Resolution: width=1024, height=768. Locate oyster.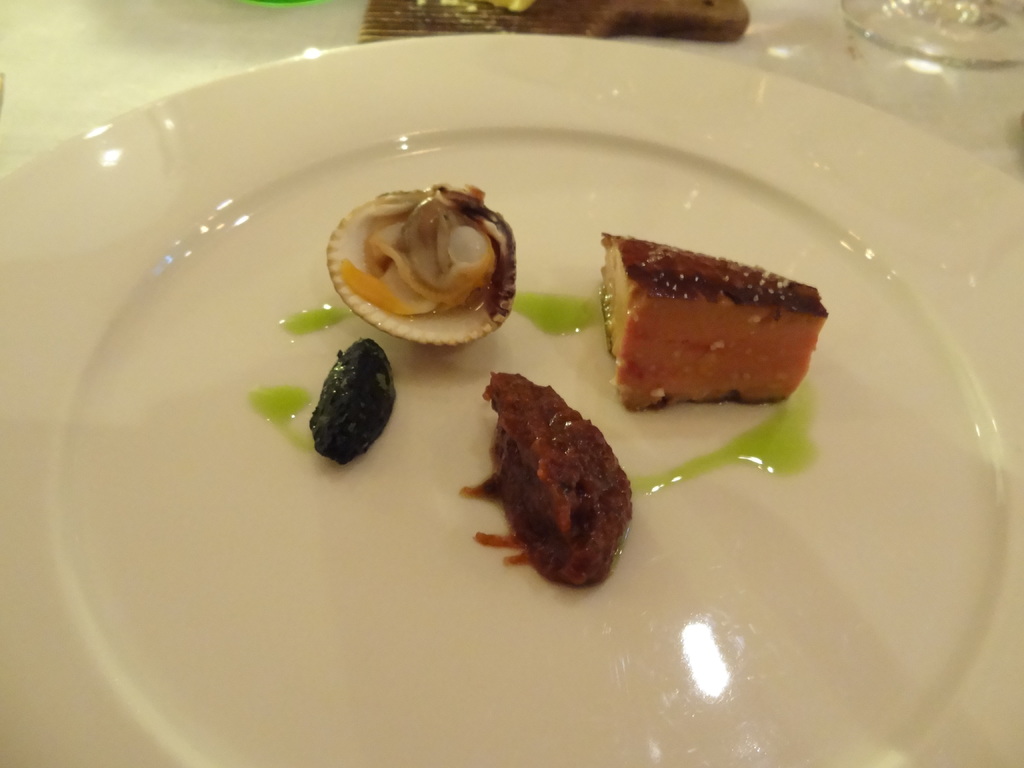
324 182 516 352.
